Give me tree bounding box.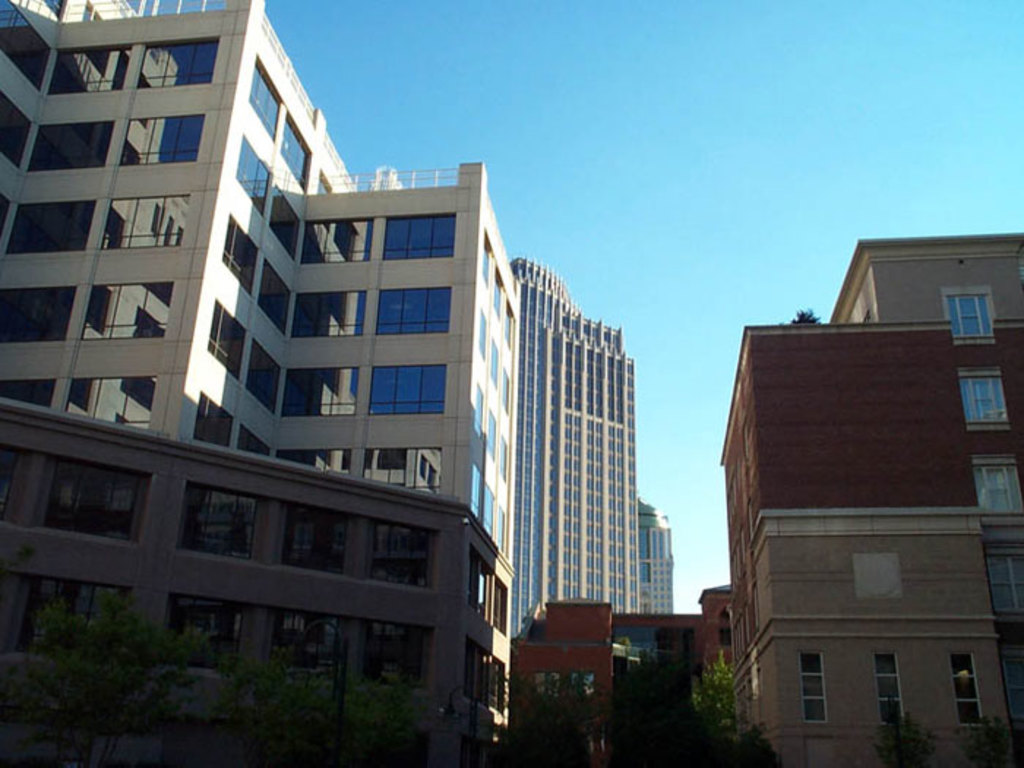
[x1=347, y1=677, x2=414, y2=764].
